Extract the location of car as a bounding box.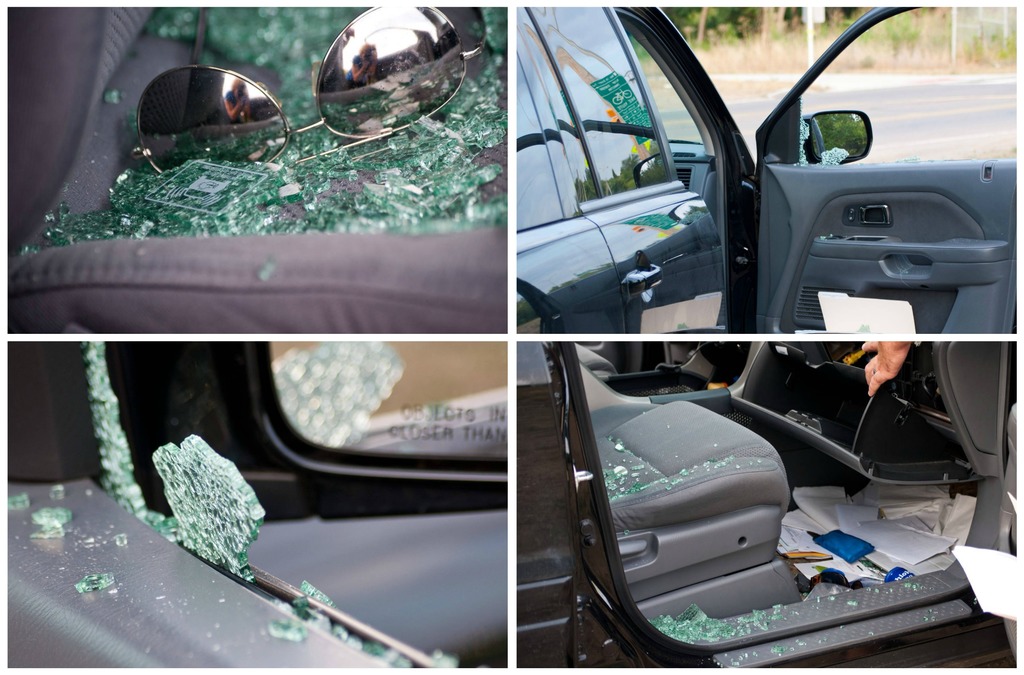
rect(8, 6, 506, 331).
